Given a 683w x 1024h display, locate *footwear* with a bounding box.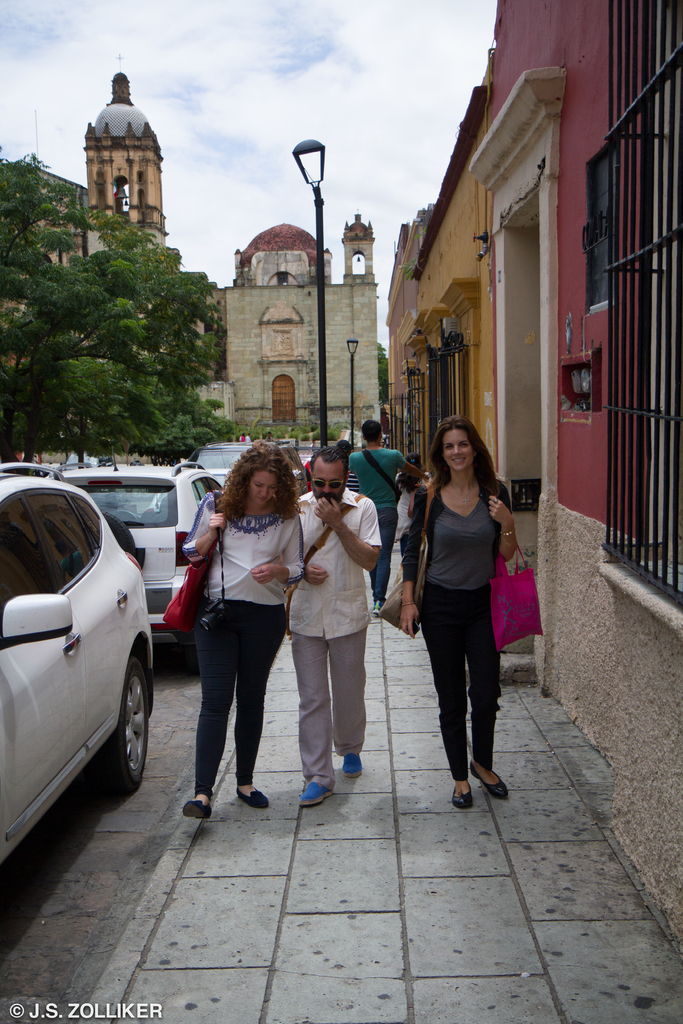
Located: Rect(468, 764, 513, 797).
